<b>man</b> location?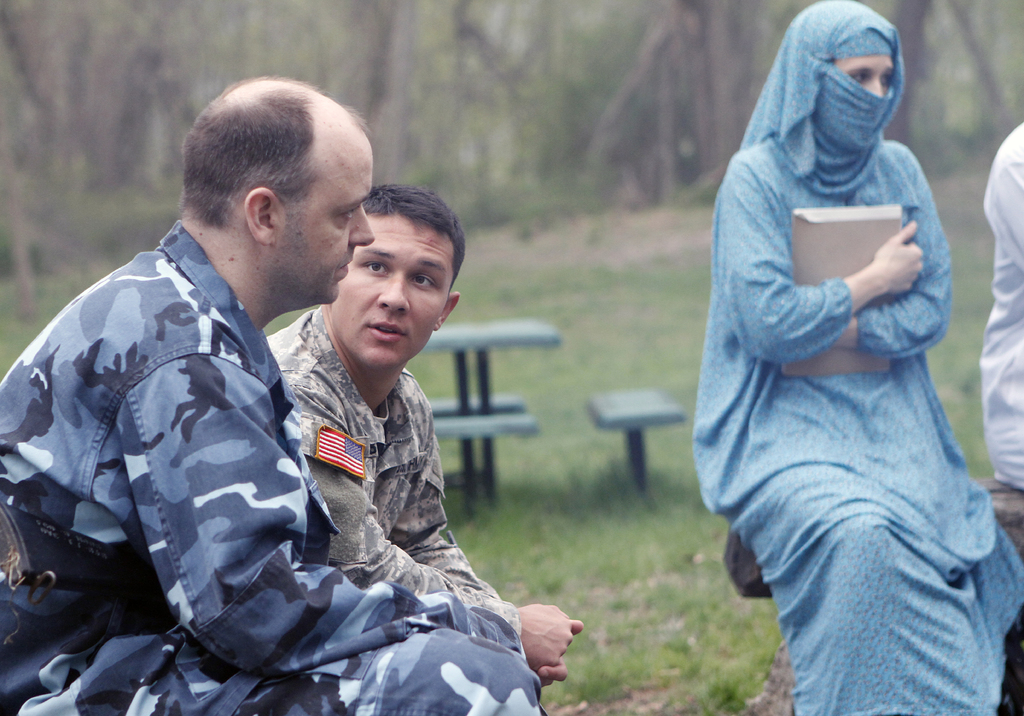
[268, 184, 584, 695]
